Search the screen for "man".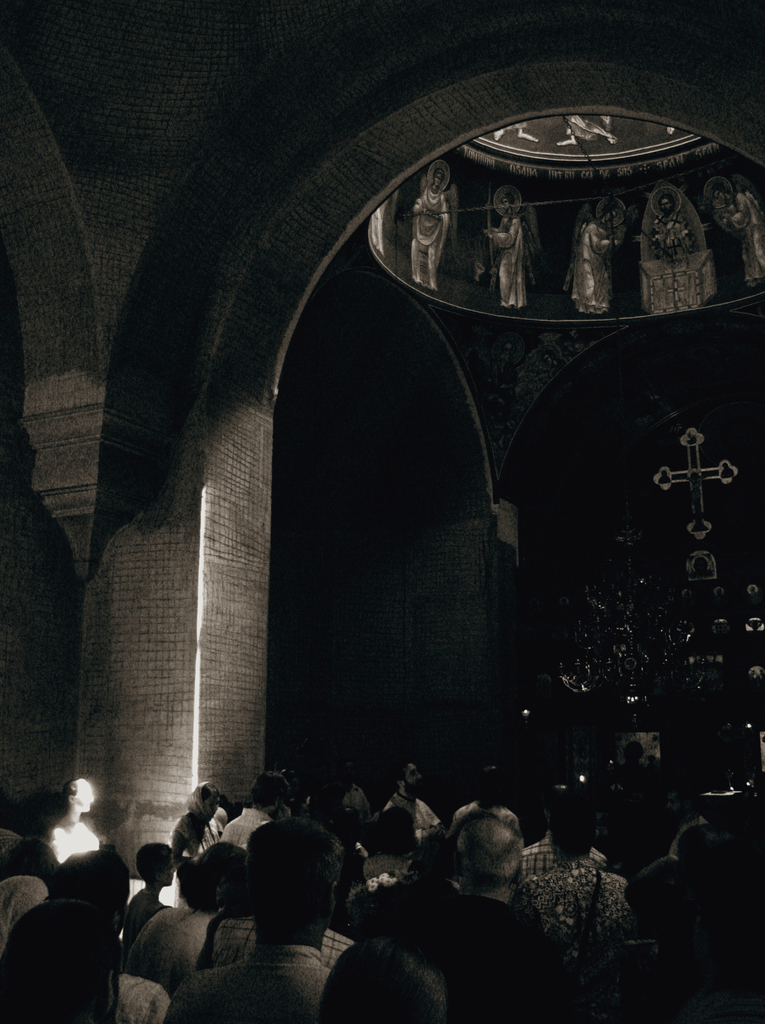
Found at [x1=365, y1=803, x2=567, y2=1023].
